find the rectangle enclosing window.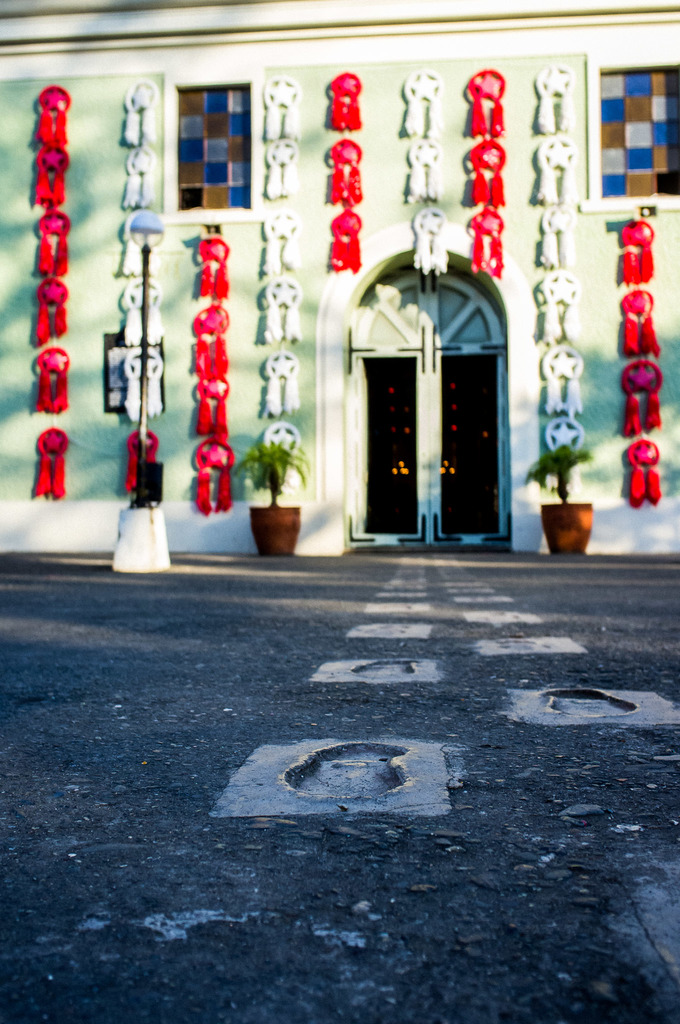
locate(579, 52, 679, 211).
